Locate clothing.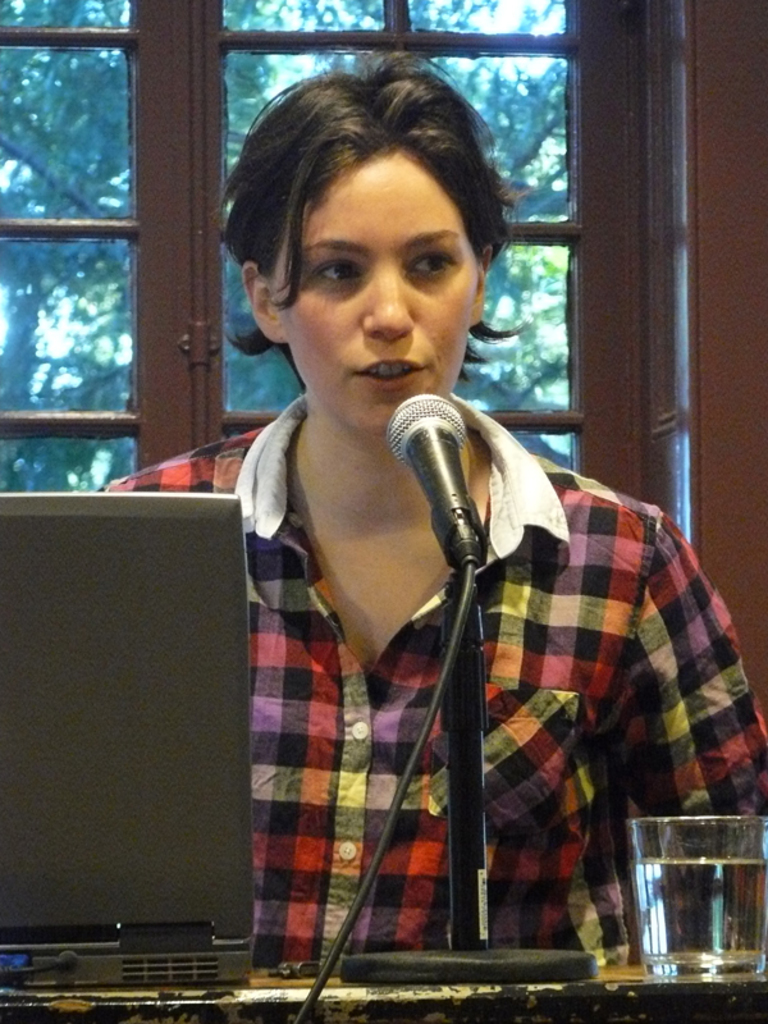
Bounding box: [x1=104, y1=390, x2=767, y2=955].
